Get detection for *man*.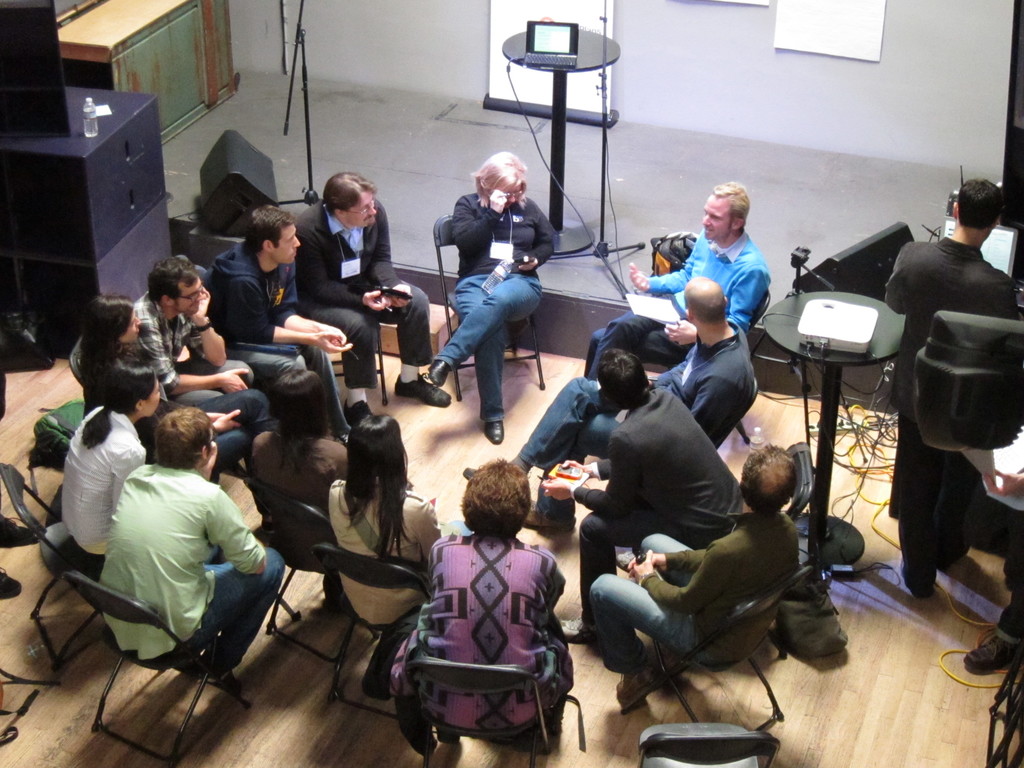
Detection: 579/177/779/375.
